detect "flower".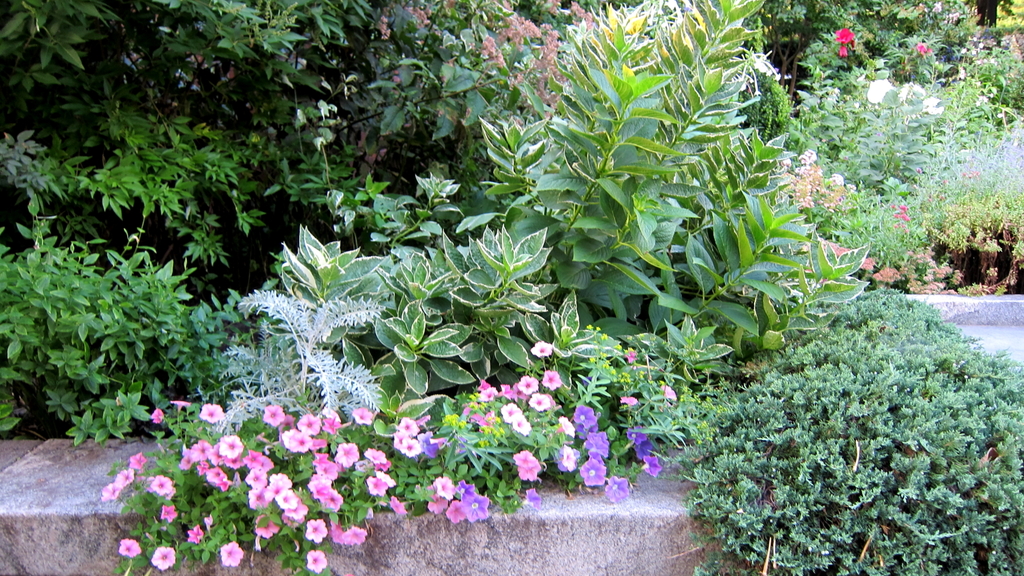
Detected at bbox=[454, 488, 492, 517].
